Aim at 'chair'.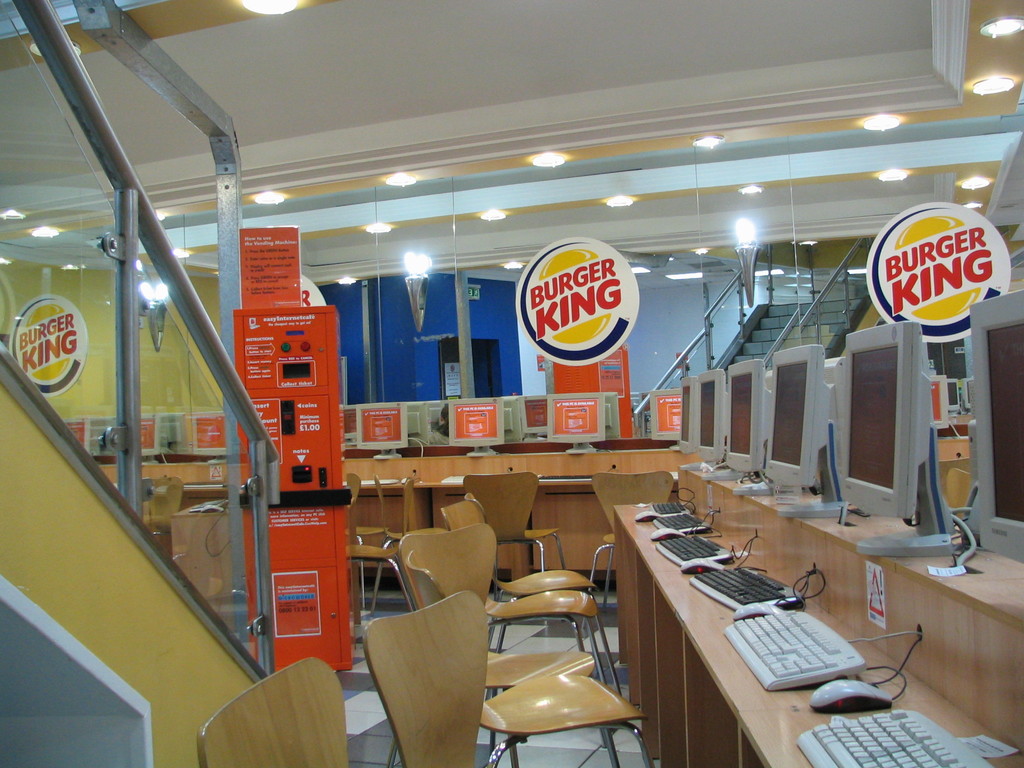
Aimed at detection(196, 657, 348, 767).
